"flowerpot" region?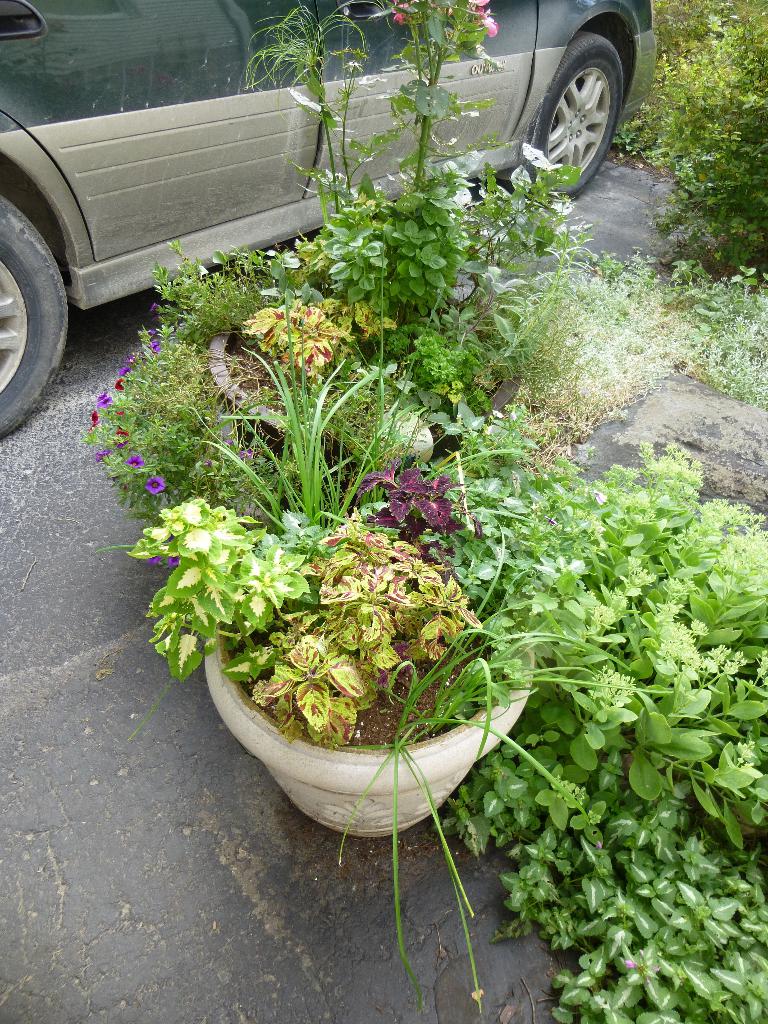
168, 454, 524, 852
